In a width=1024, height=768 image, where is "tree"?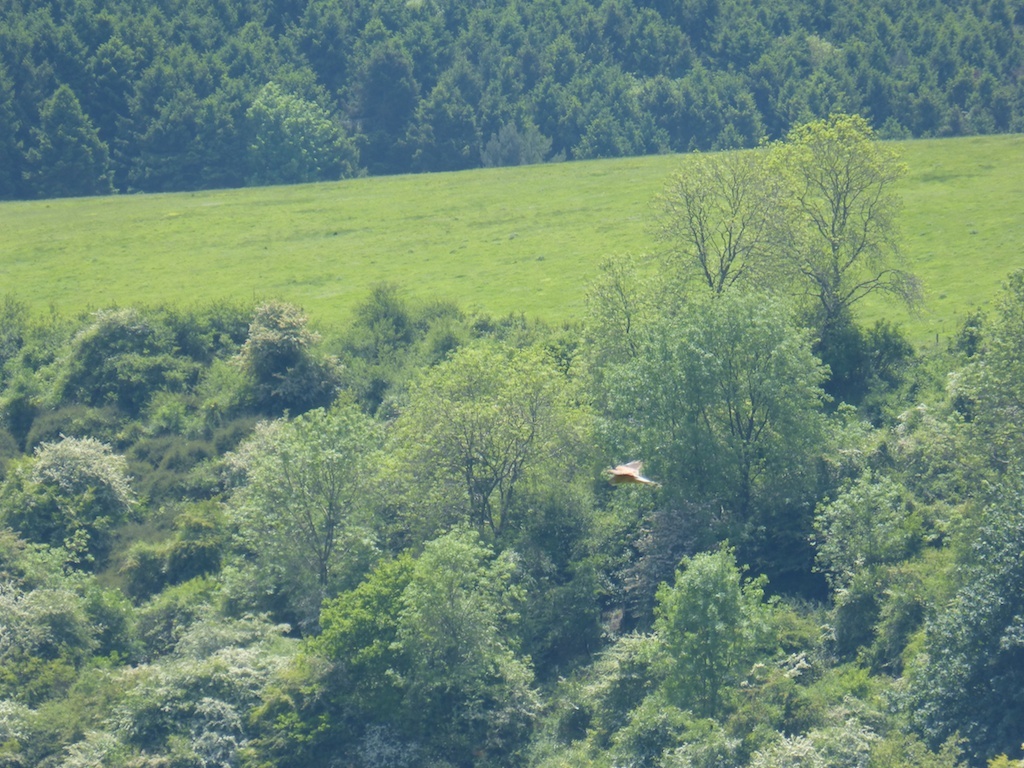
122/60/186/192.
